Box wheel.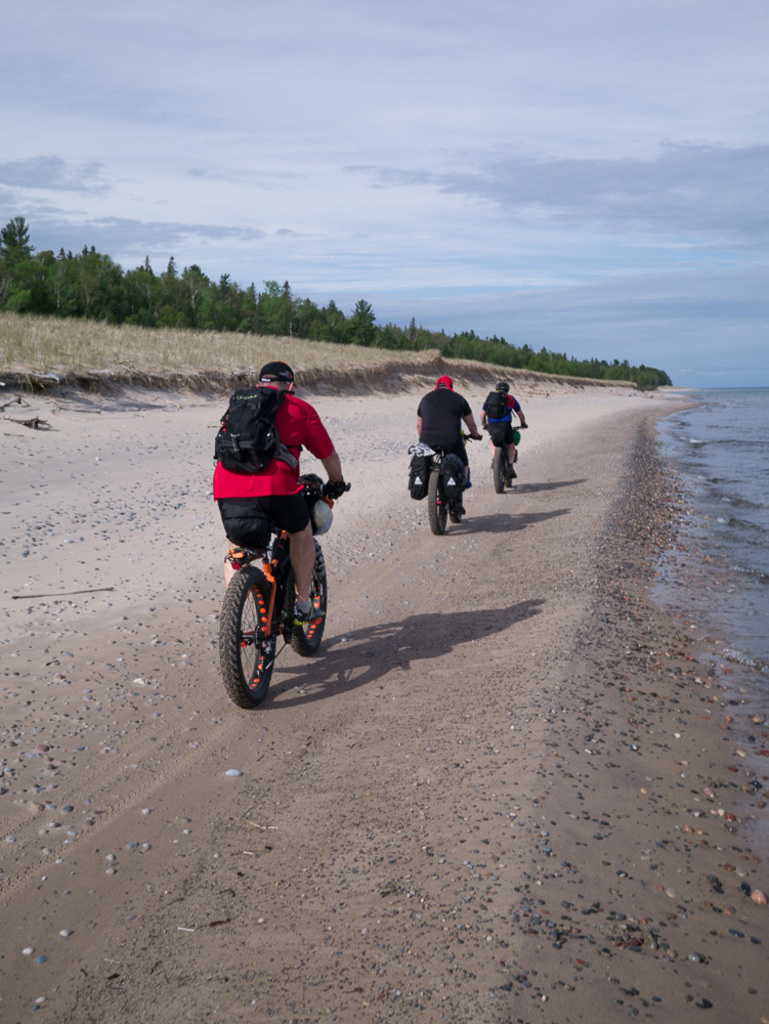
box=[423, 469, 447, 540].
